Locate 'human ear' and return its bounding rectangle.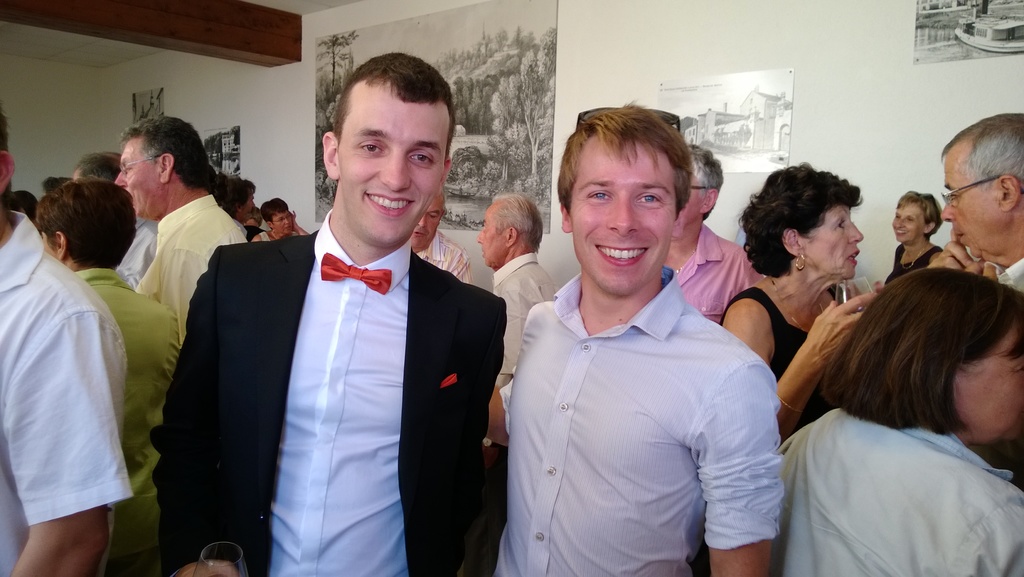
crop(561, 205, 572, 233).
